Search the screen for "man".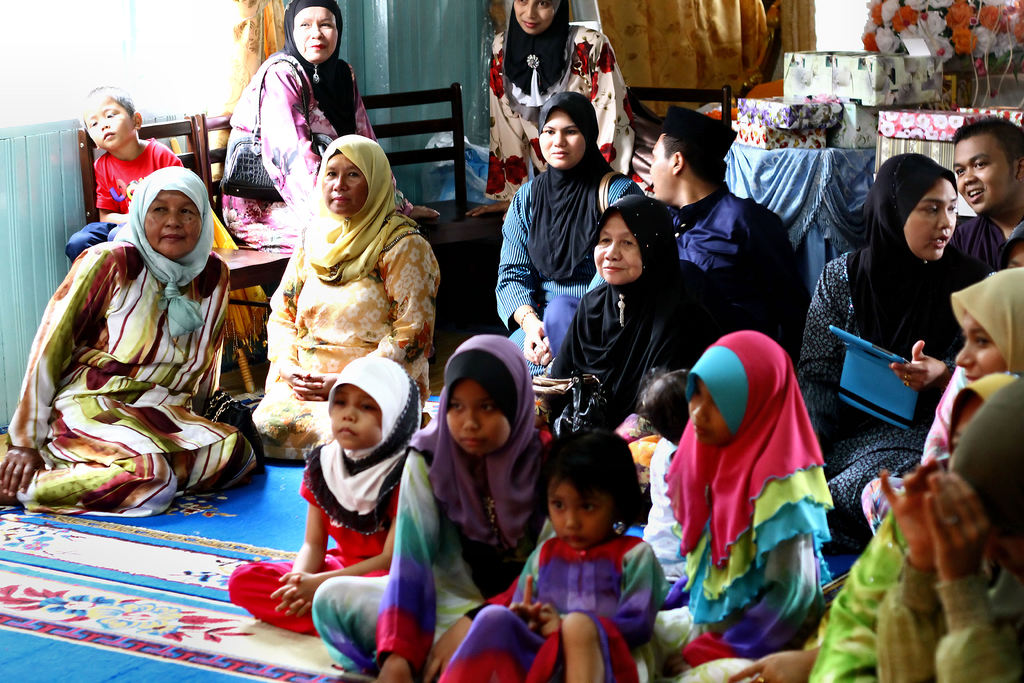
Found at crop(650, 104, 808, 357).
